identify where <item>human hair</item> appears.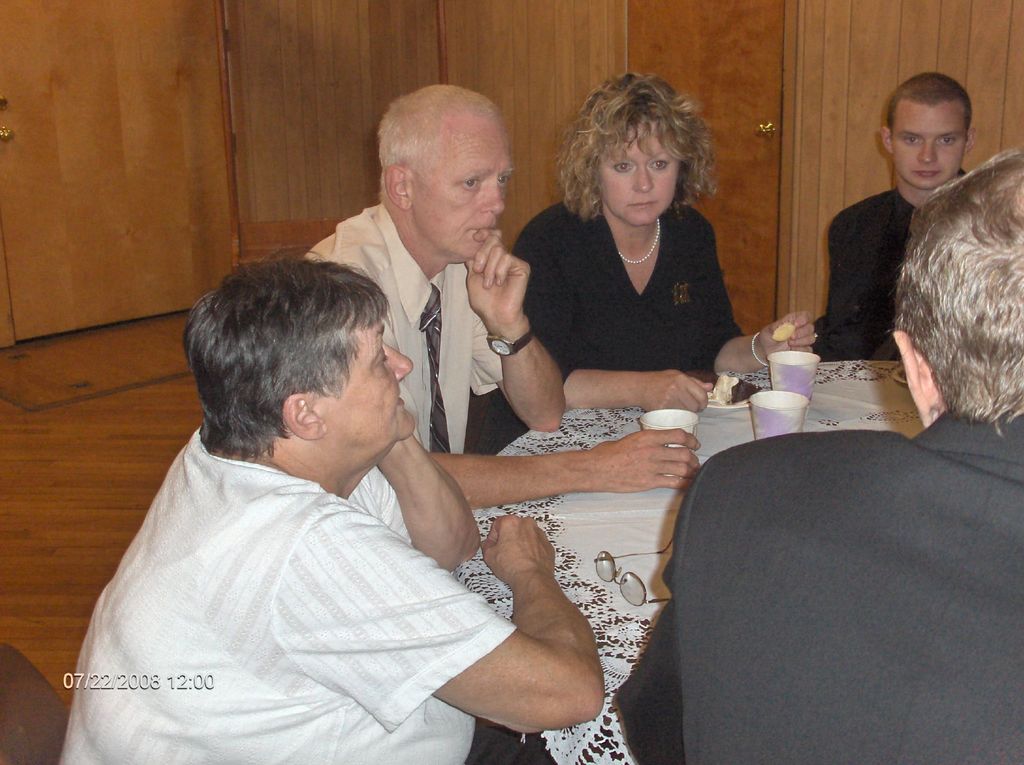
Appears at pyautogui.locateOnScreen(883, 74, 972, 137).
